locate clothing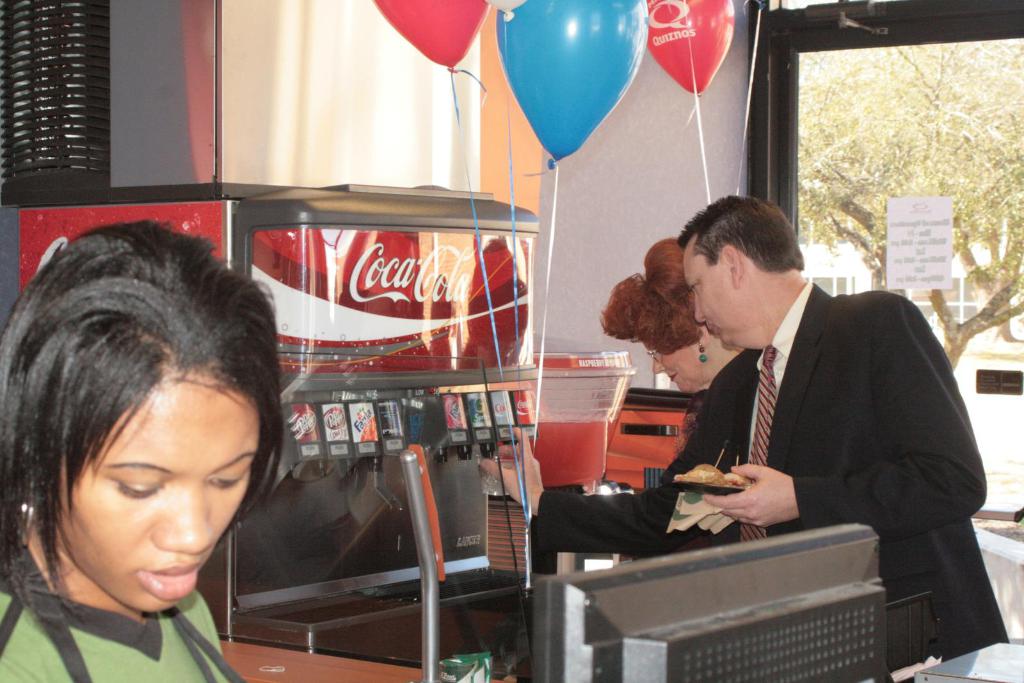
0,570,231,682
